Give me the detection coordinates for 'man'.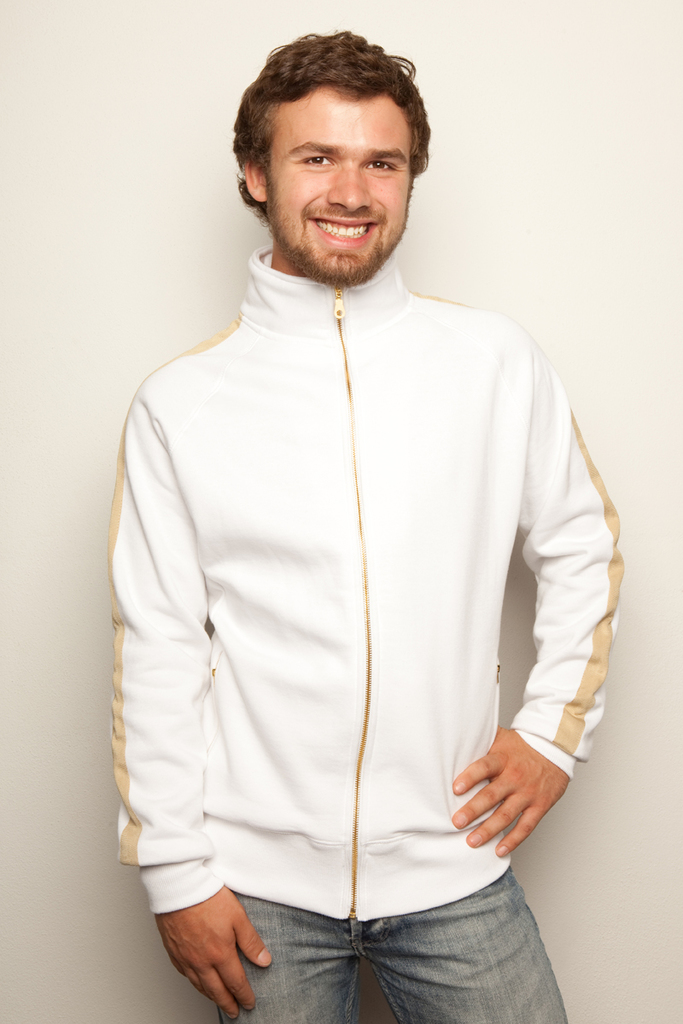
bbox(103, 23, 628, 1023).
